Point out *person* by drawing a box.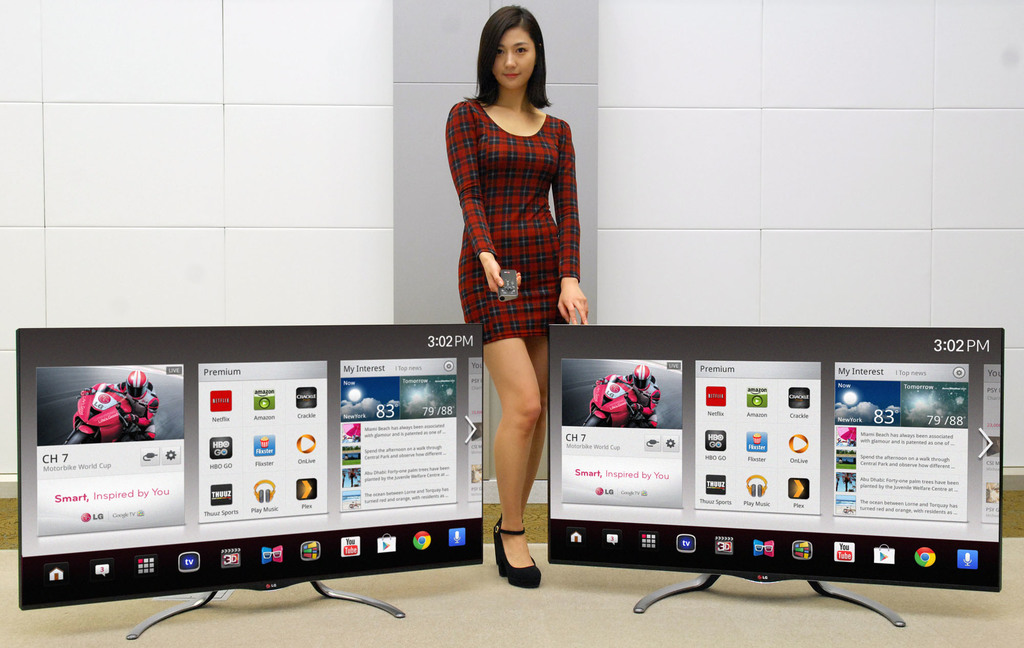
[x1=596, y1=365, x2=660, y2=428].
